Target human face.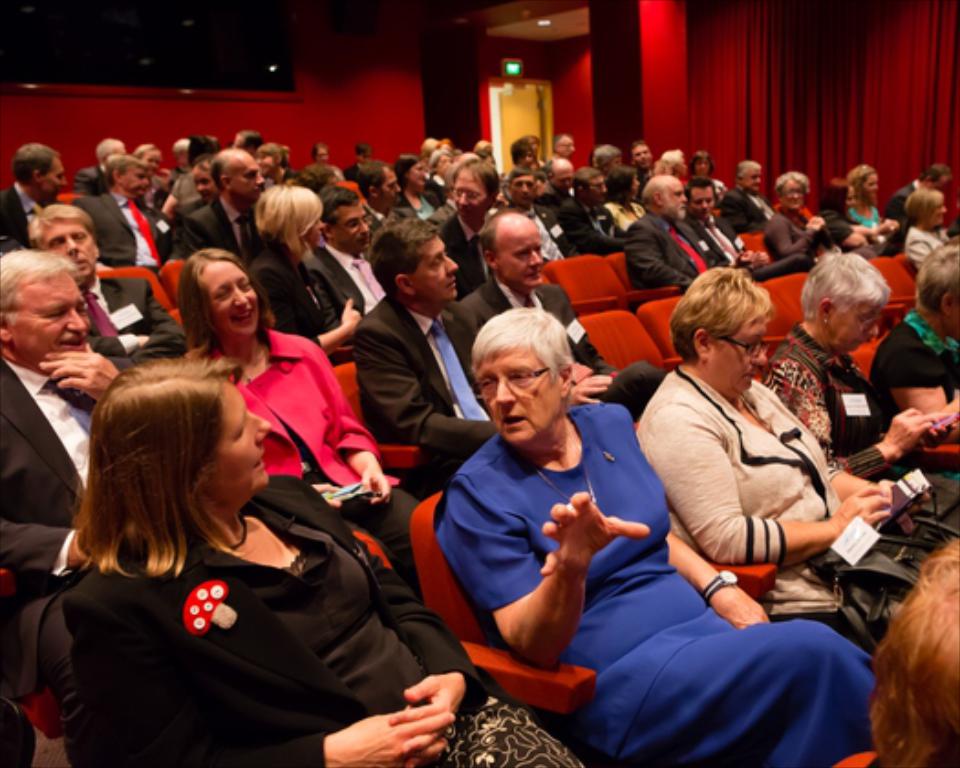
Target region: (836, 309, 878, 355).
